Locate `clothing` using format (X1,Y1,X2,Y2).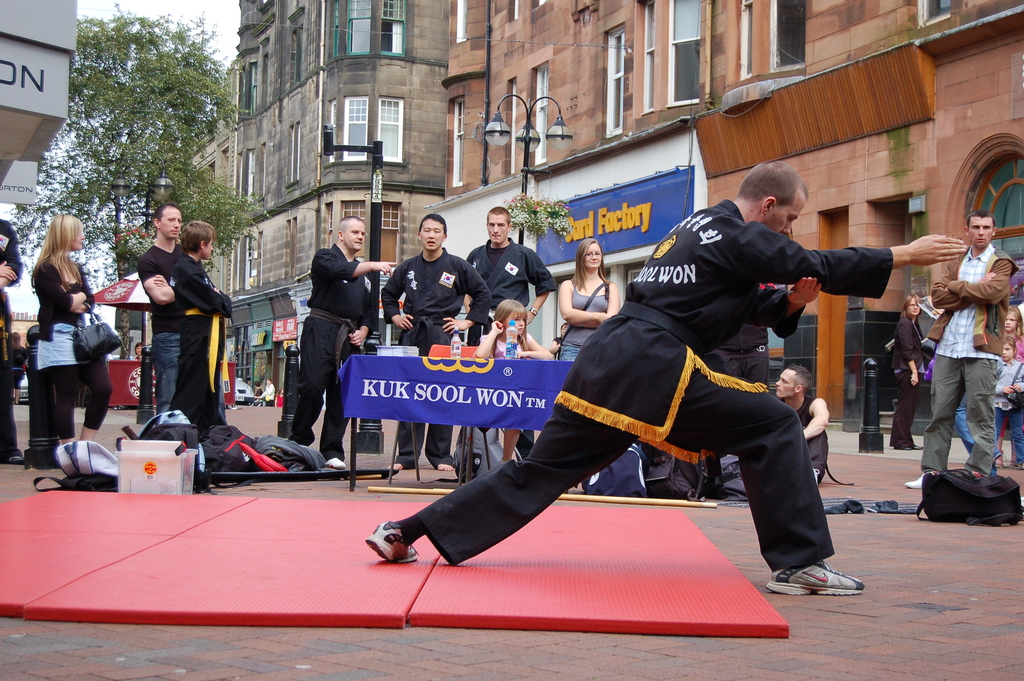
(0,224,20,455).
